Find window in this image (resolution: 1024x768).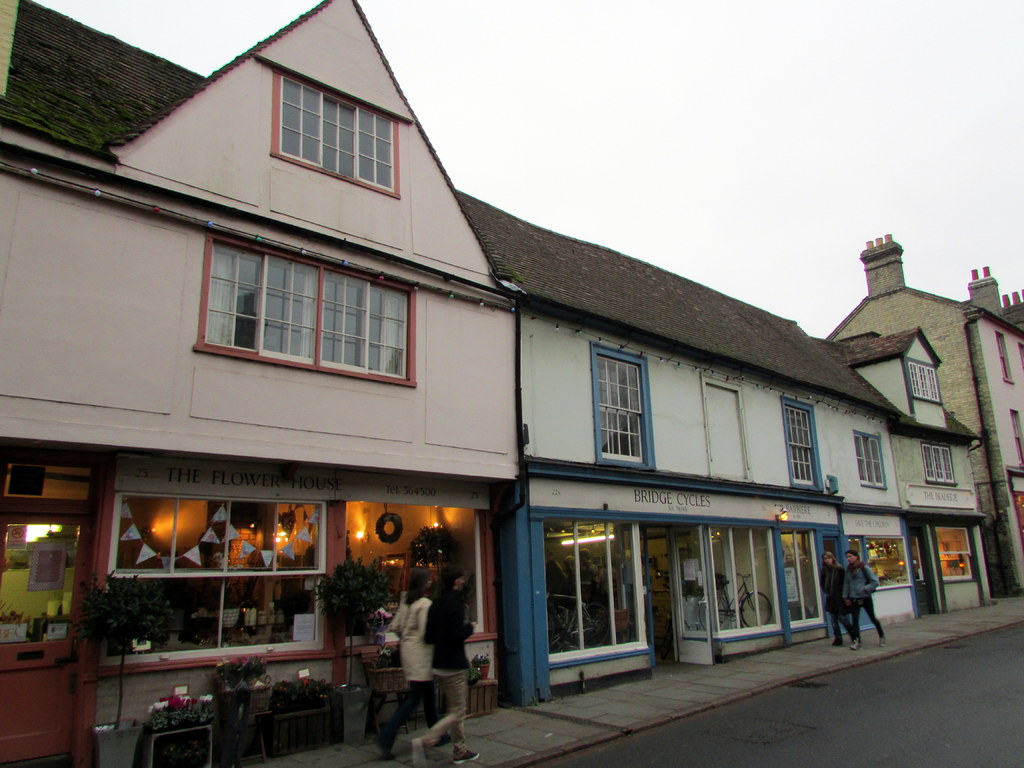
Rect(854, 430, 890, 486).
